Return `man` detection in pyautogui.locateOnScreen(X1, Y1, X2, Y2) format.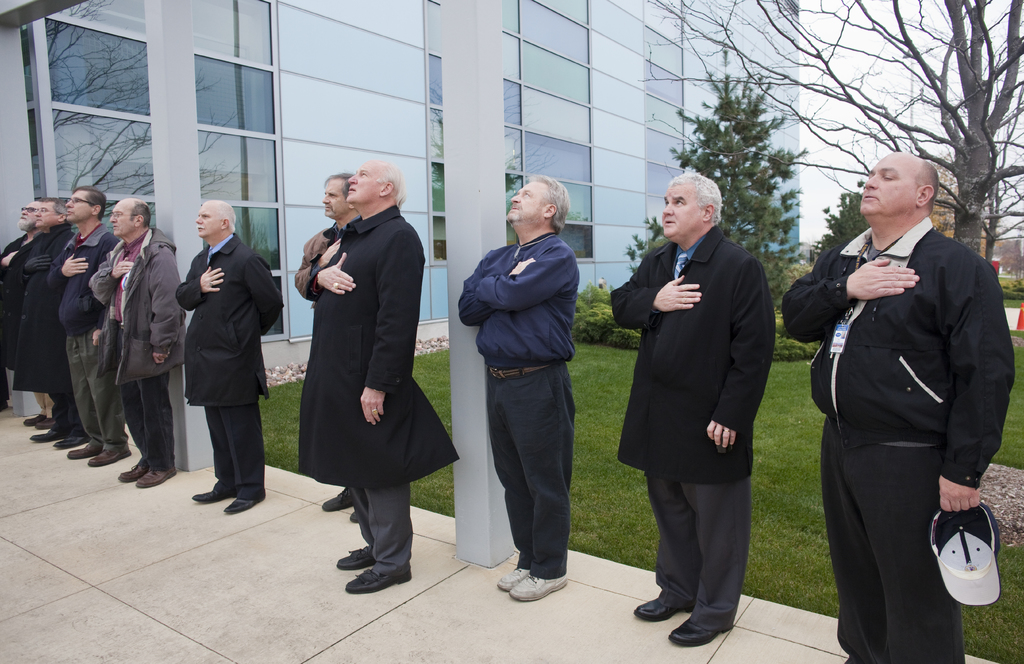
pyautogui.locateOnScreen(294, 172, 362, 522).
